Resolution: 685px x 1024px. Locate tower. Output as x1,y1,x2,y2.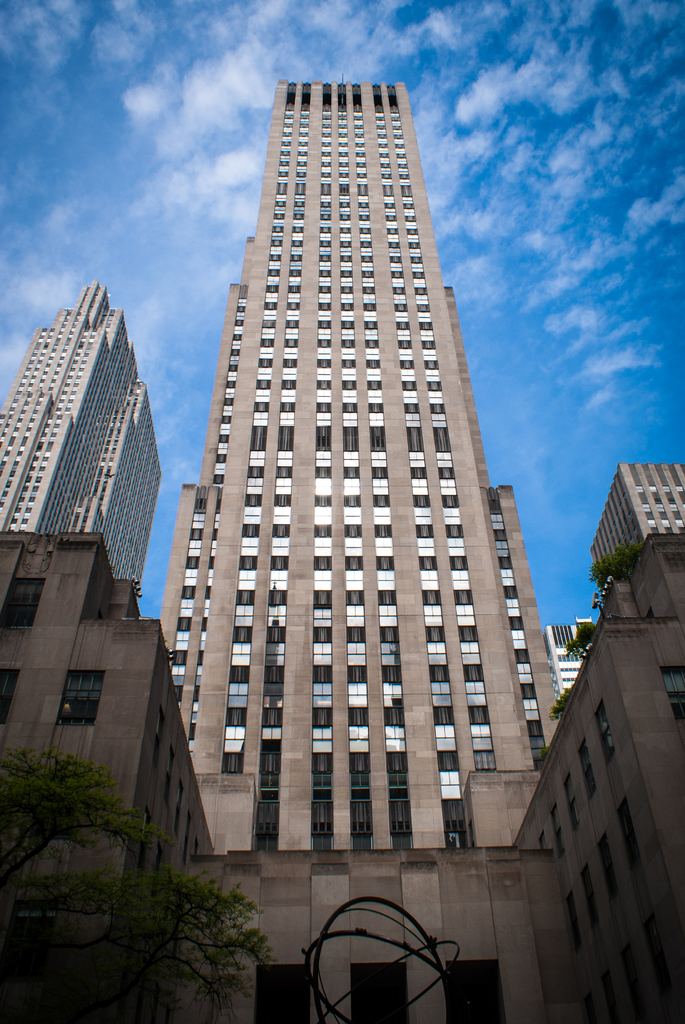
145,80,566,858.
